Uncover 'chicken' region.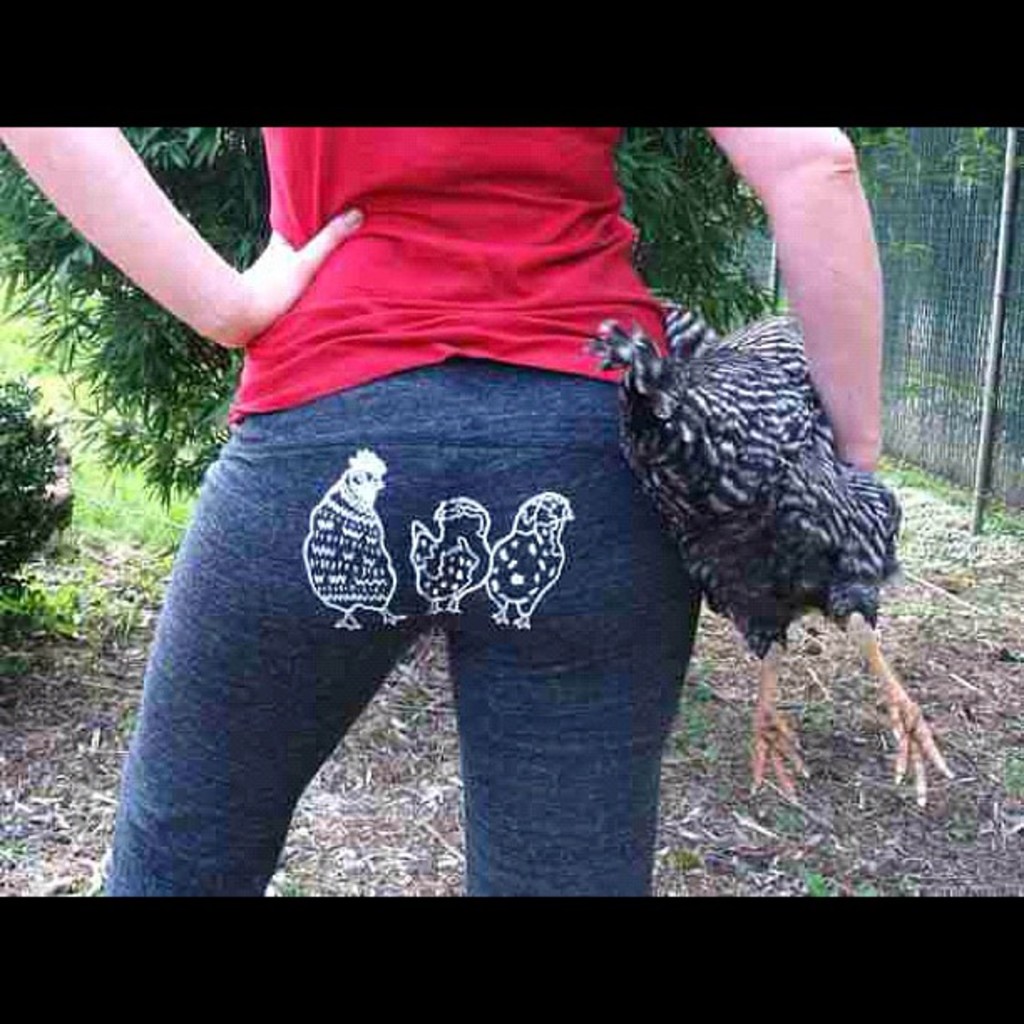
Uncovered: x1=408 y1=487 x2=494 y2=629.
